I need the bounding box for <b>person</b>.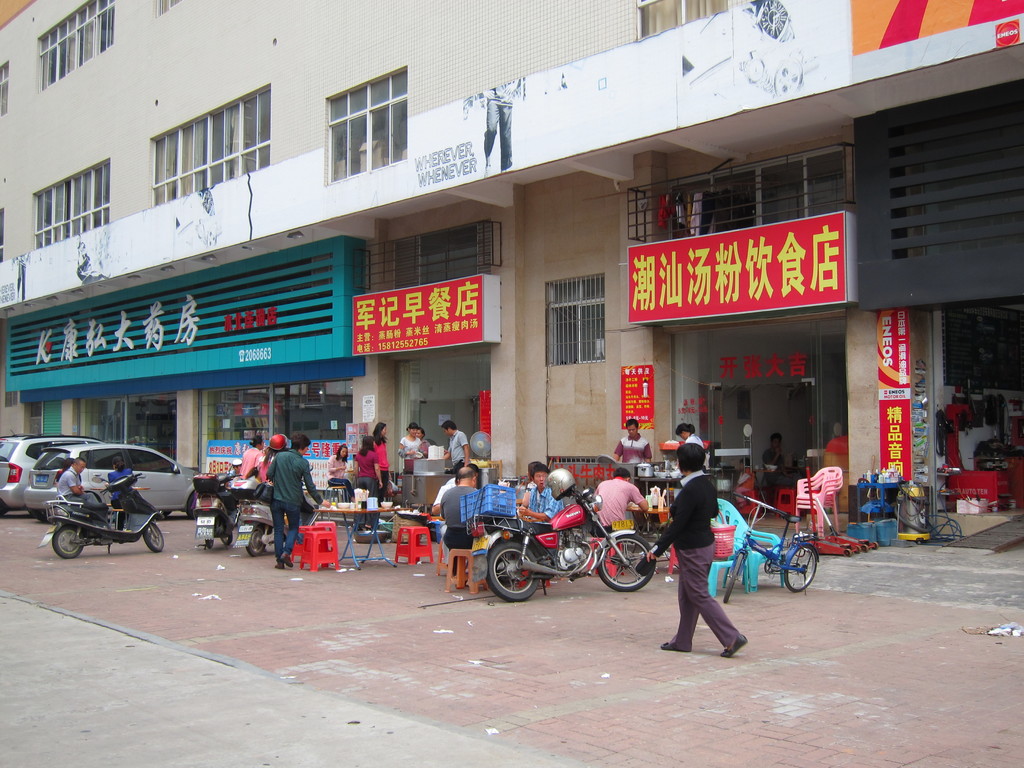
Here it is: left=511, top=459, right=543, bottom=510.
